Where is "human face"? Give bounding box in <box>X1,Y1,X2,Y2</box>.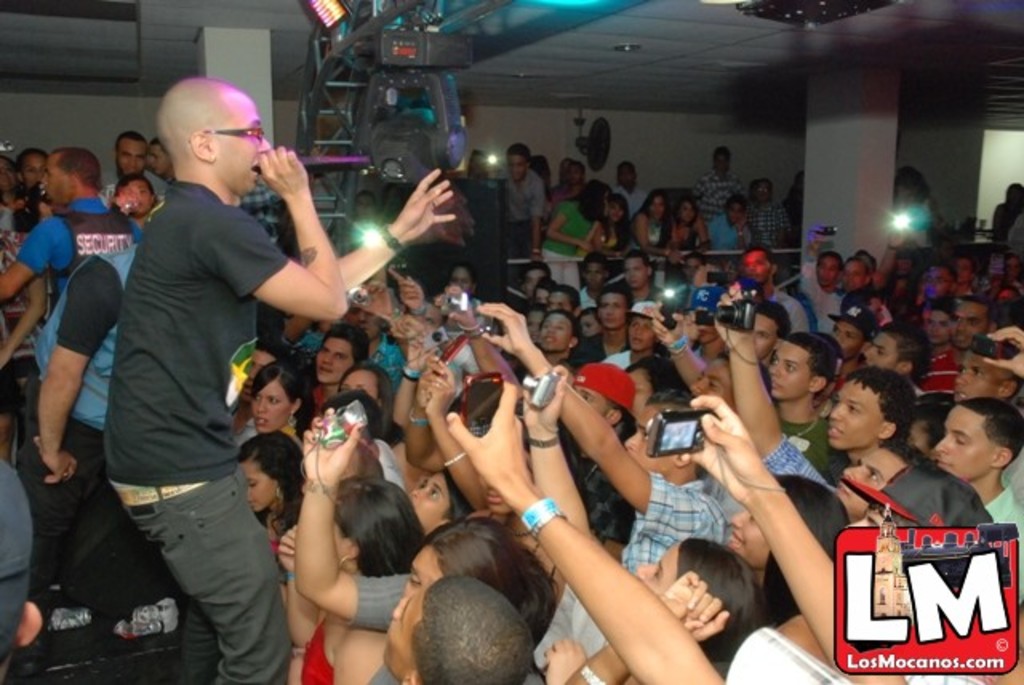
<box>344,363,378,407</box>.
